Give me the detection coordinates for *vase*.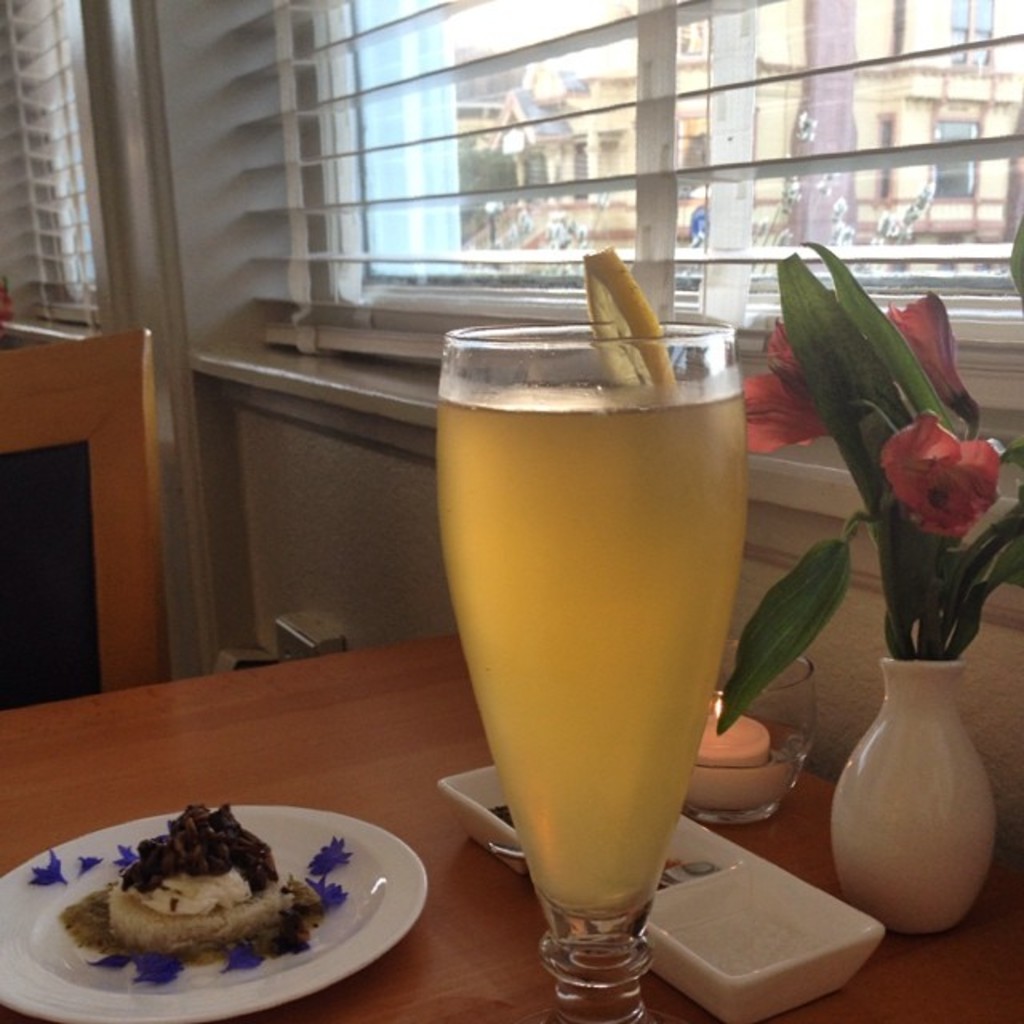
region(822, 659, 1003, 938).
